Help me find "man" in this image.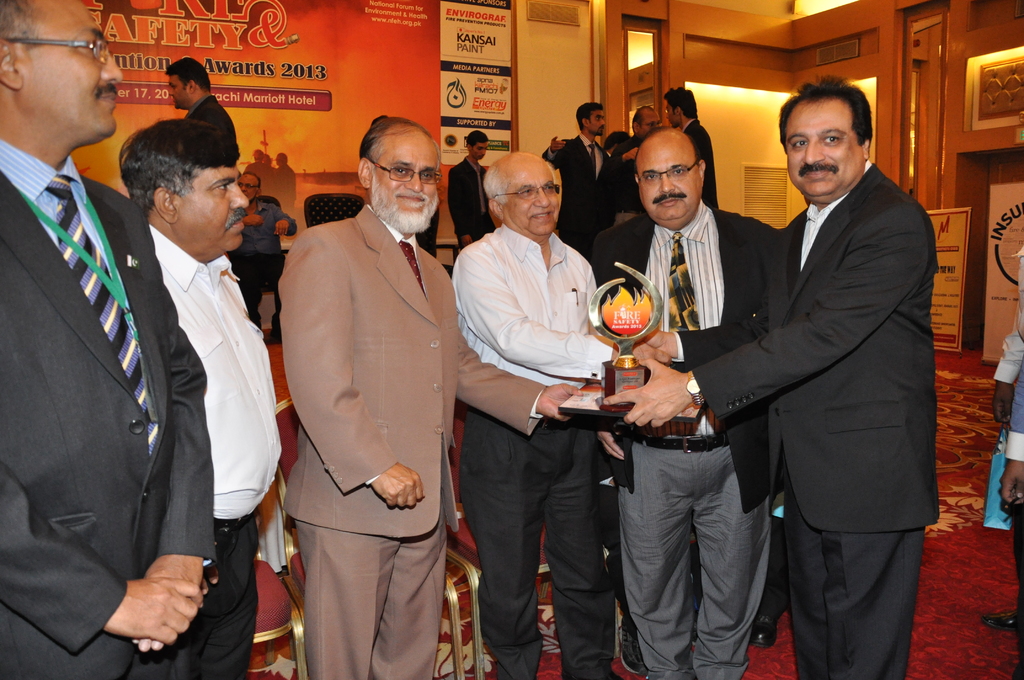
Found it: select_region(0, 0, 215, 679).
